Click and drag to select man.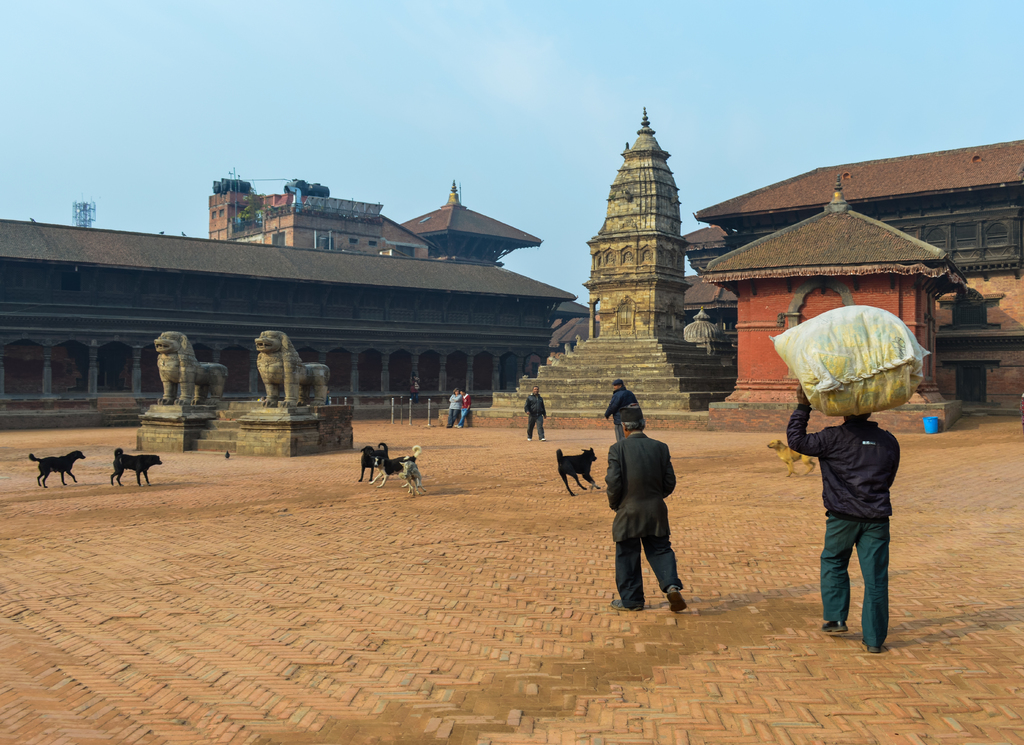
Selection: bbox(780, 379, 907, 655).
